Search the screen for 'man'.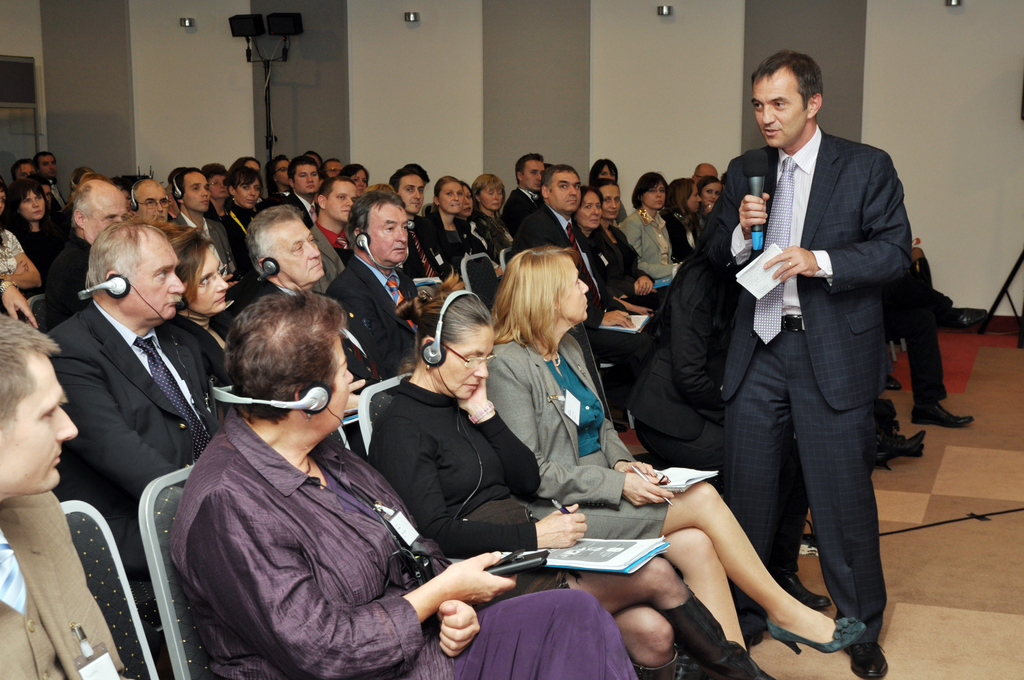
Found at x1=126 y1=177 x2=170 y2=227.
